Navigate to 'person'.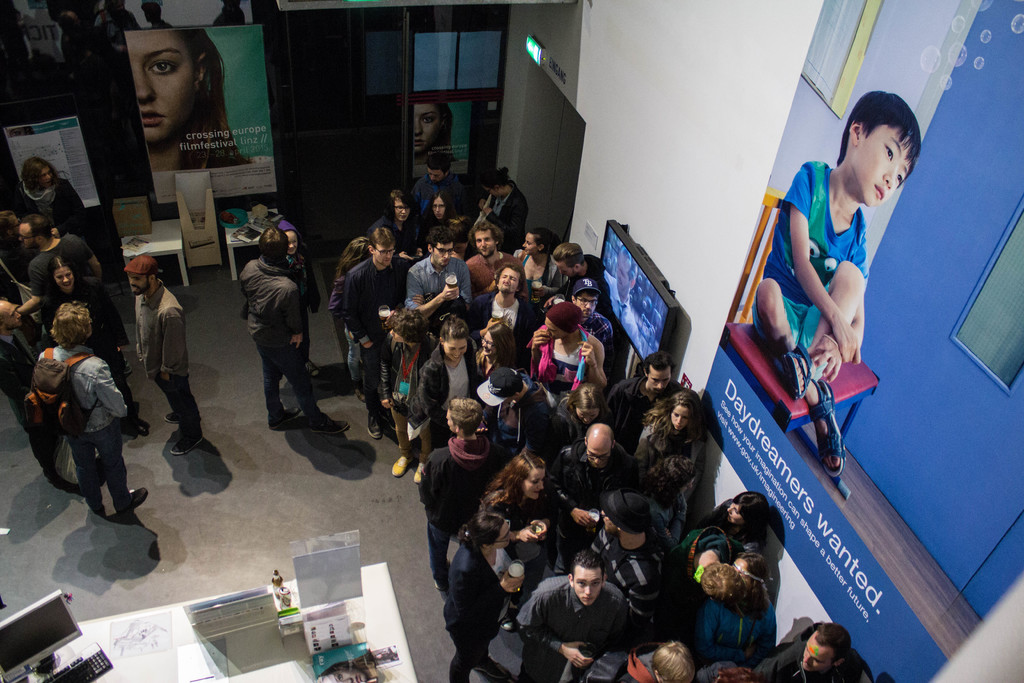
Navigation target: (x1=424, y1=317, x2=479, y2=459).
